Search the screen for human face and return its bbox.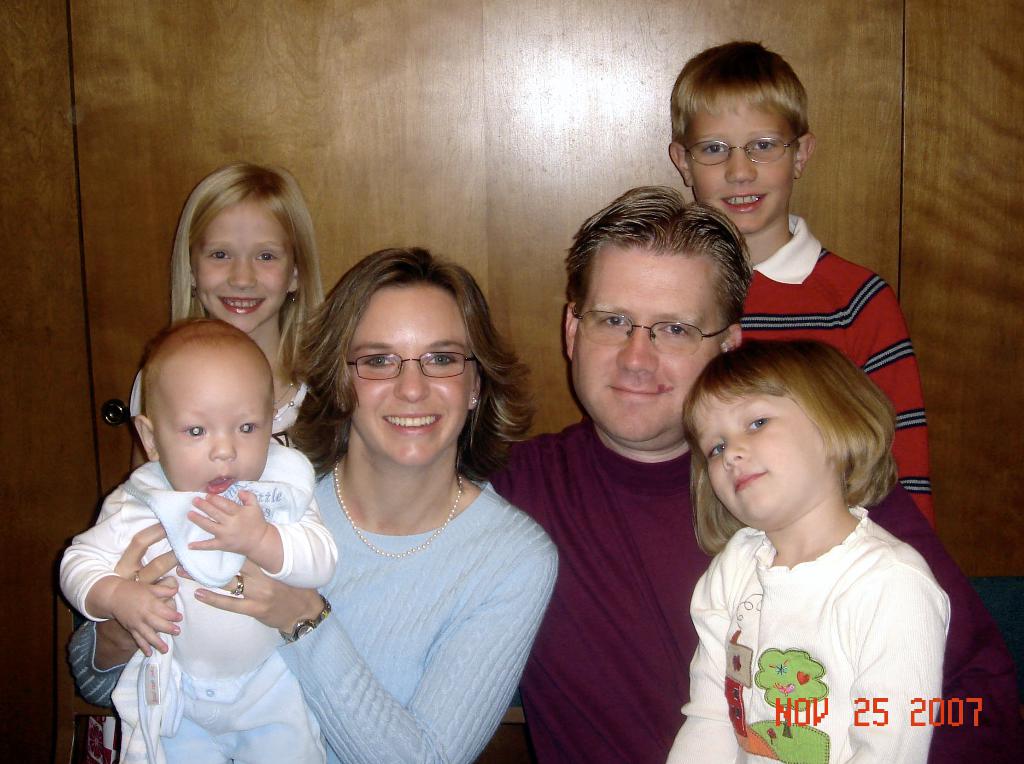
Found: crop(694, 97, 795, 233).
